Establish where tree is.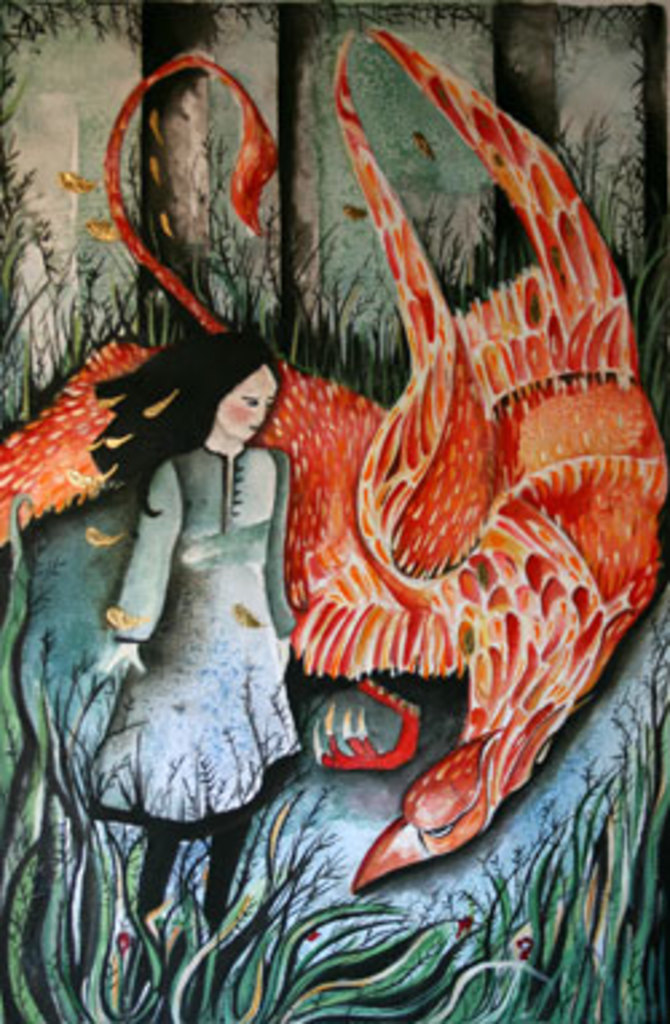
Established at box(0, 0, 252, 405).
